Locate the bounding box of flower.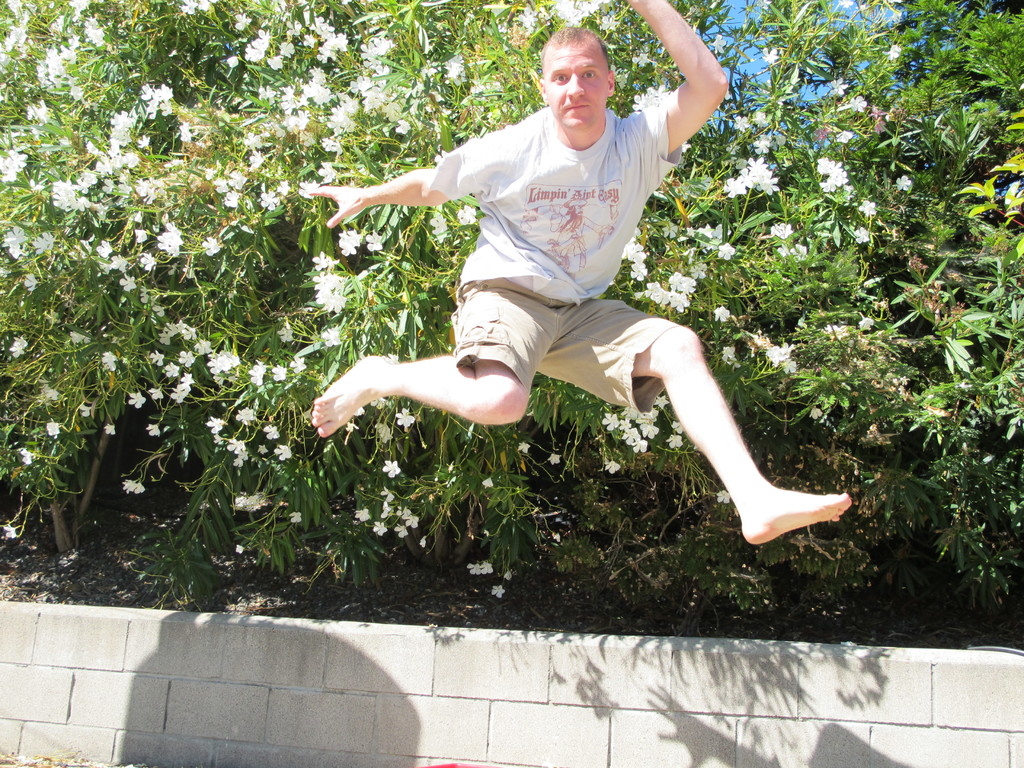
Bounding box: bbox(488, 585, 506, 598).
